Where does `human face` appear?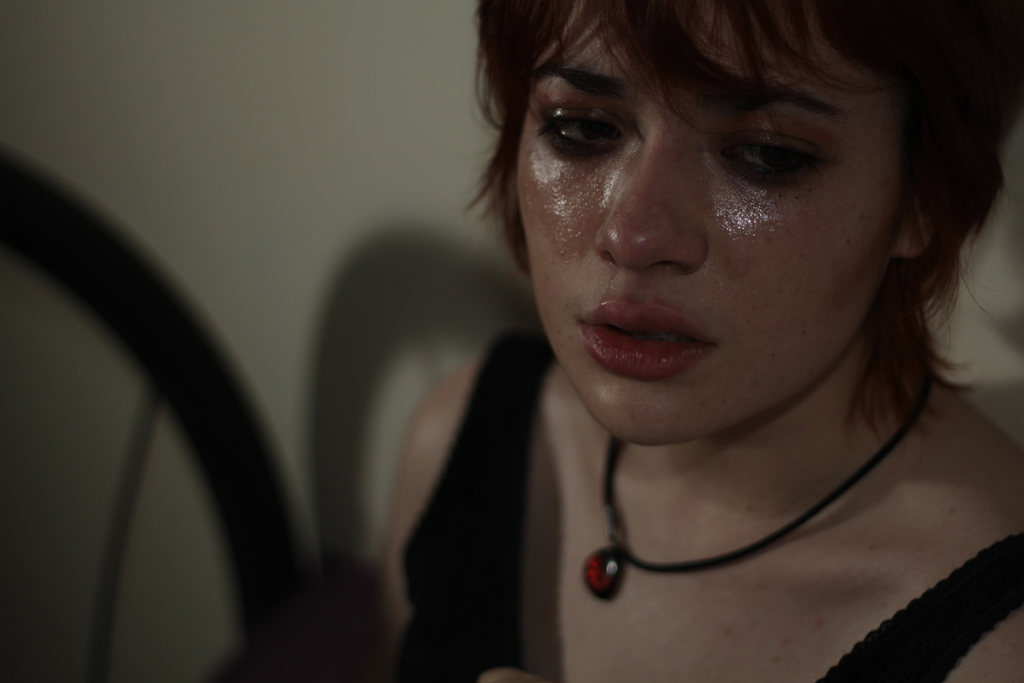
Appears at l=518, t=0, r=909, b=436.
